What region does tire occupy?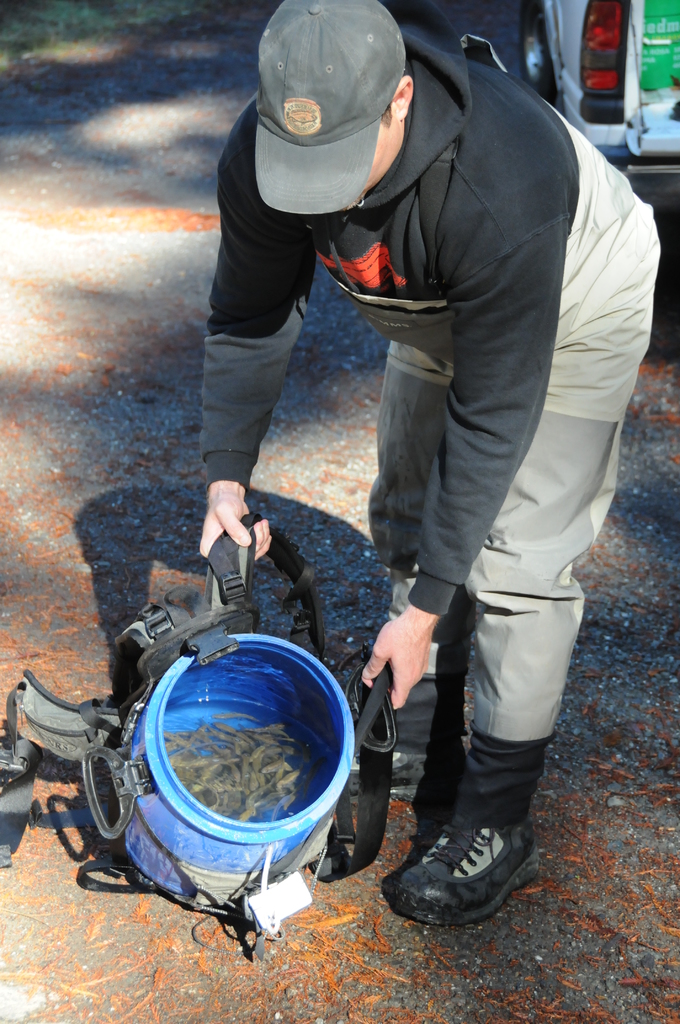
[519, 0, 553, 94].
